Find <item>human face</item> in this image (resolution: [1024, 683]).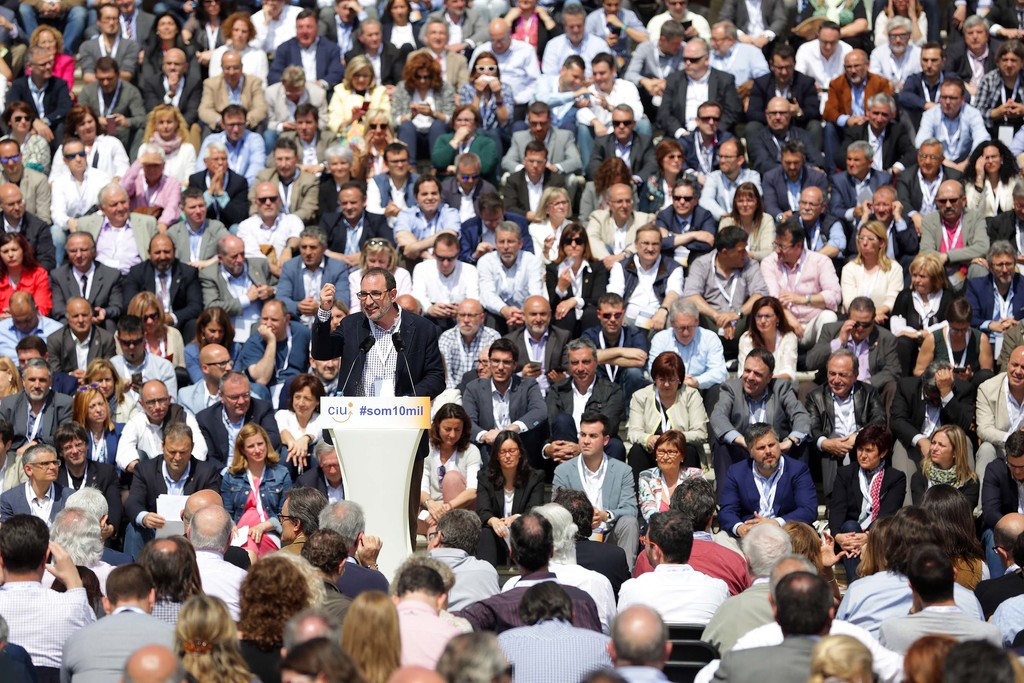
left=698, top=107, right=719, bottom=135.
